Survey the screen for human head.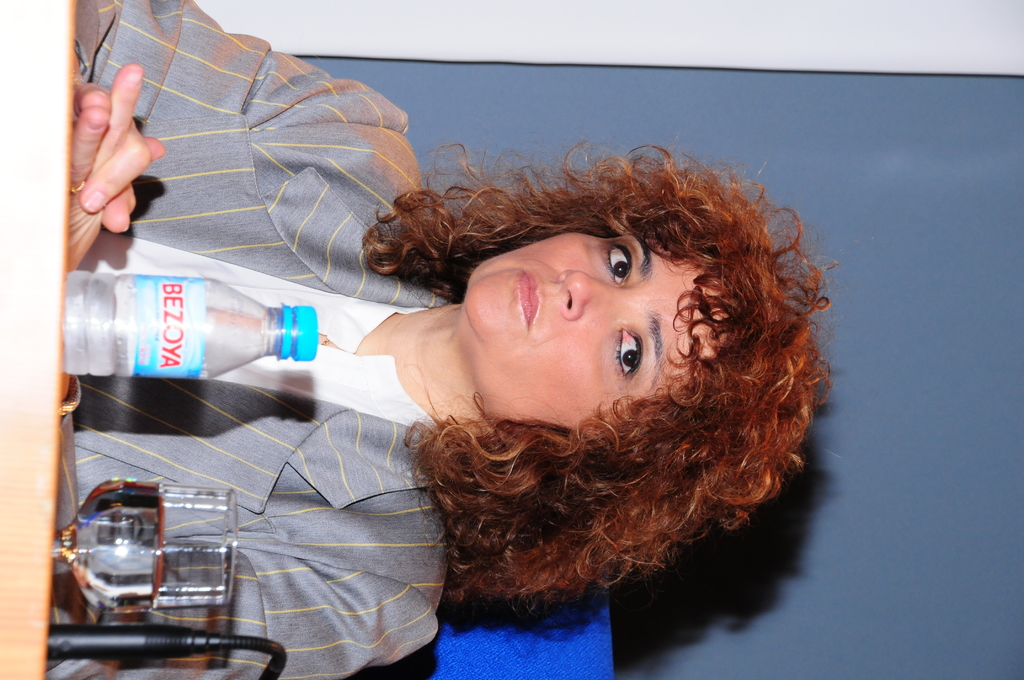
Survey found: [386,143,829,595].
